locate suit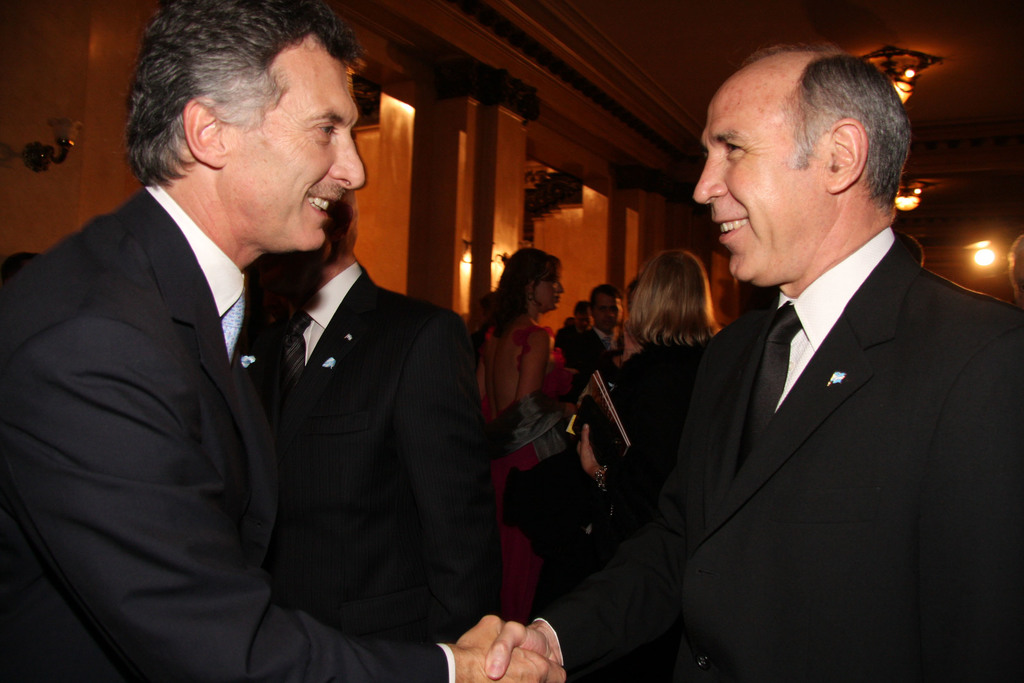
528 227 1023 682
